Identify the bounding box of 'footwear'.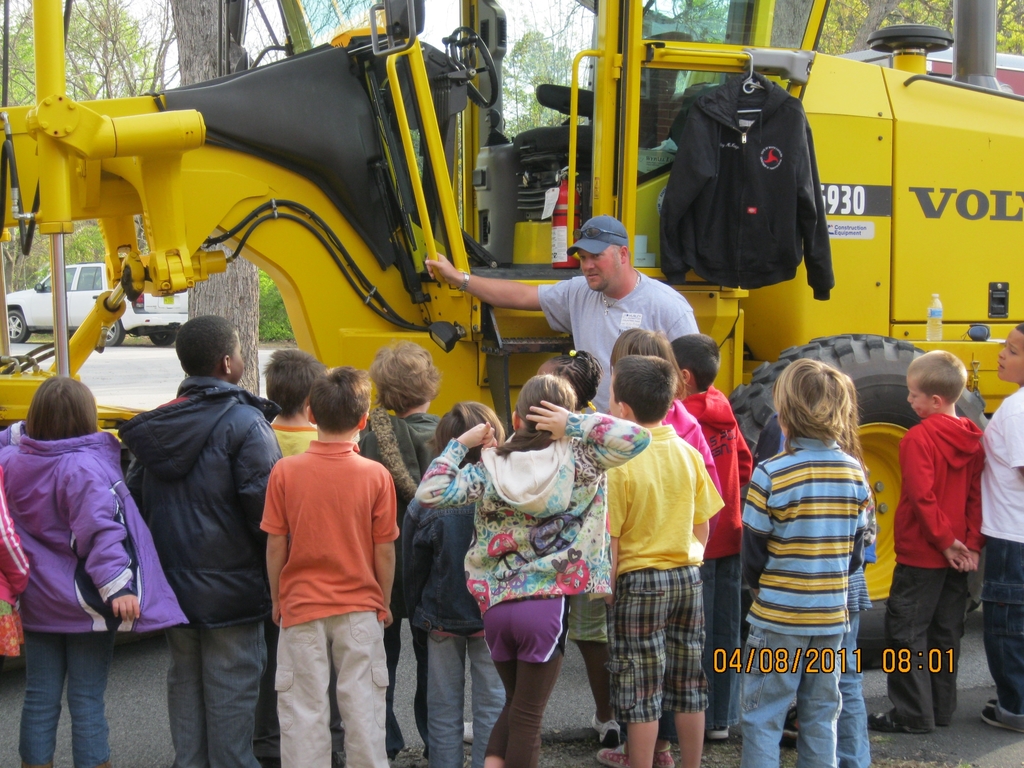
866 705 934 736.
